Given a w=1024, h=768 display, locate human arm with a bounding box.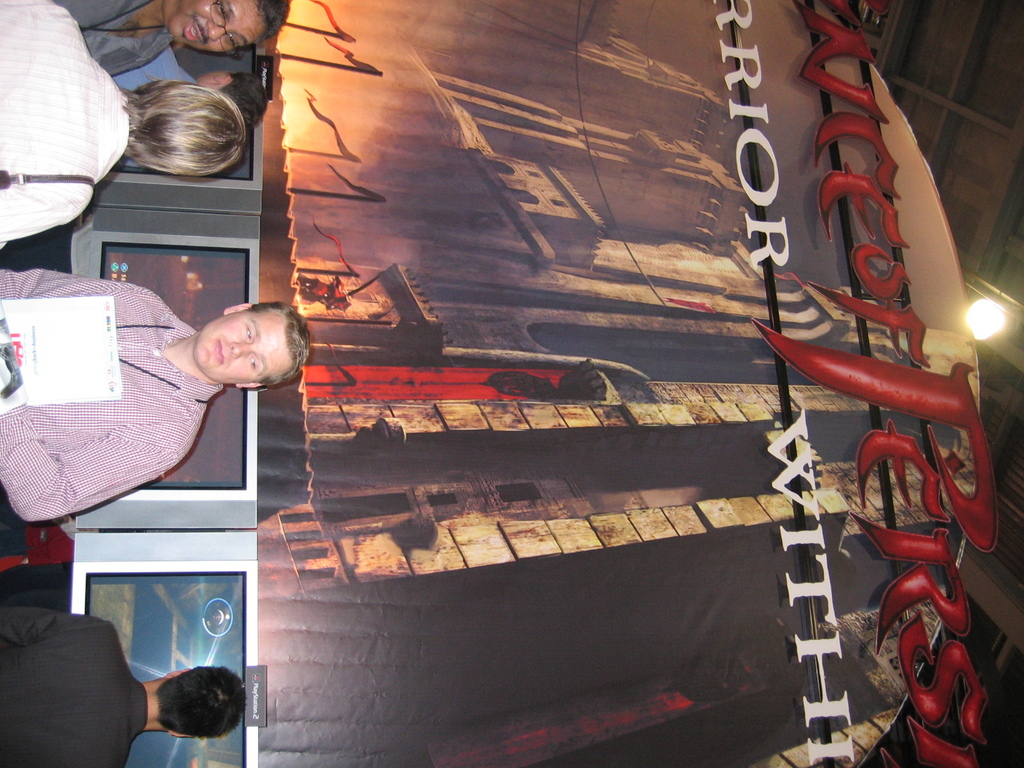
Located: crop(0, 399, 201, 525).
